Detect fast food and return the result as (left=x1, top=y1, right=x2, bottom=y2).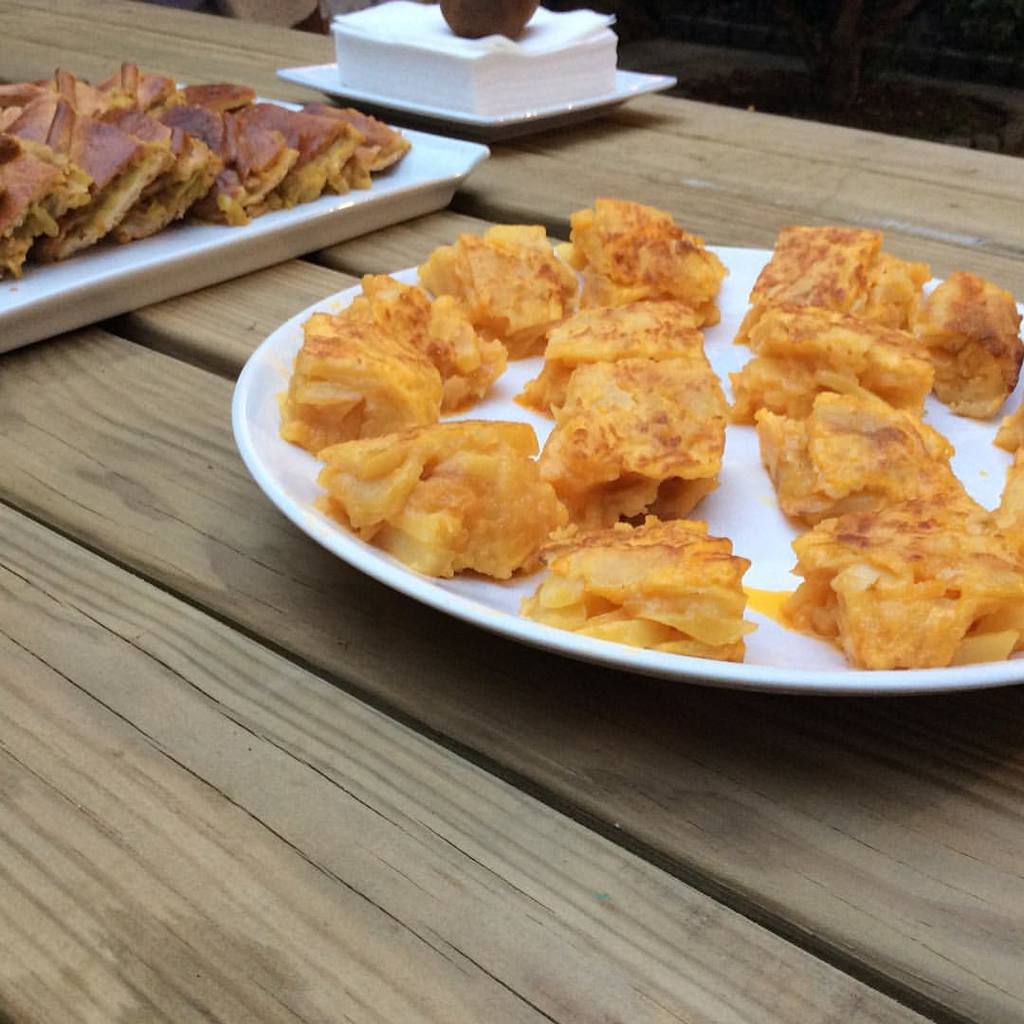
(left=722, top=222, right=942, bottom=336).
